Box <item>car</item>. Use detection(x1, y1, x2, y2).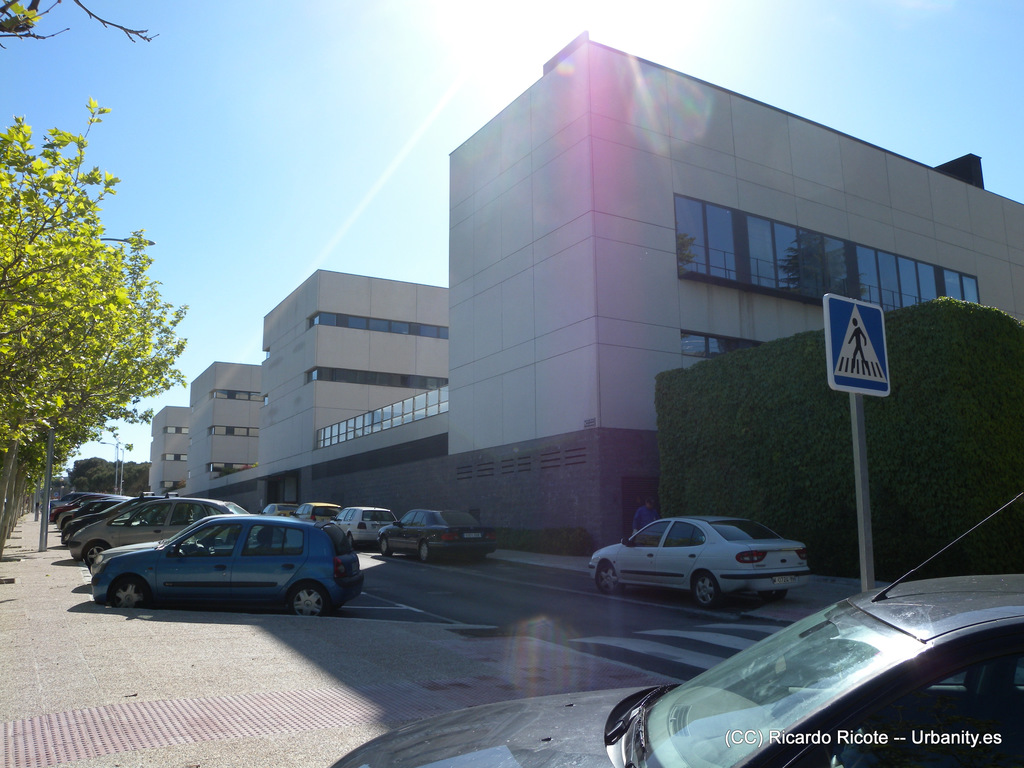
detection(378, 504, 497, 566).
